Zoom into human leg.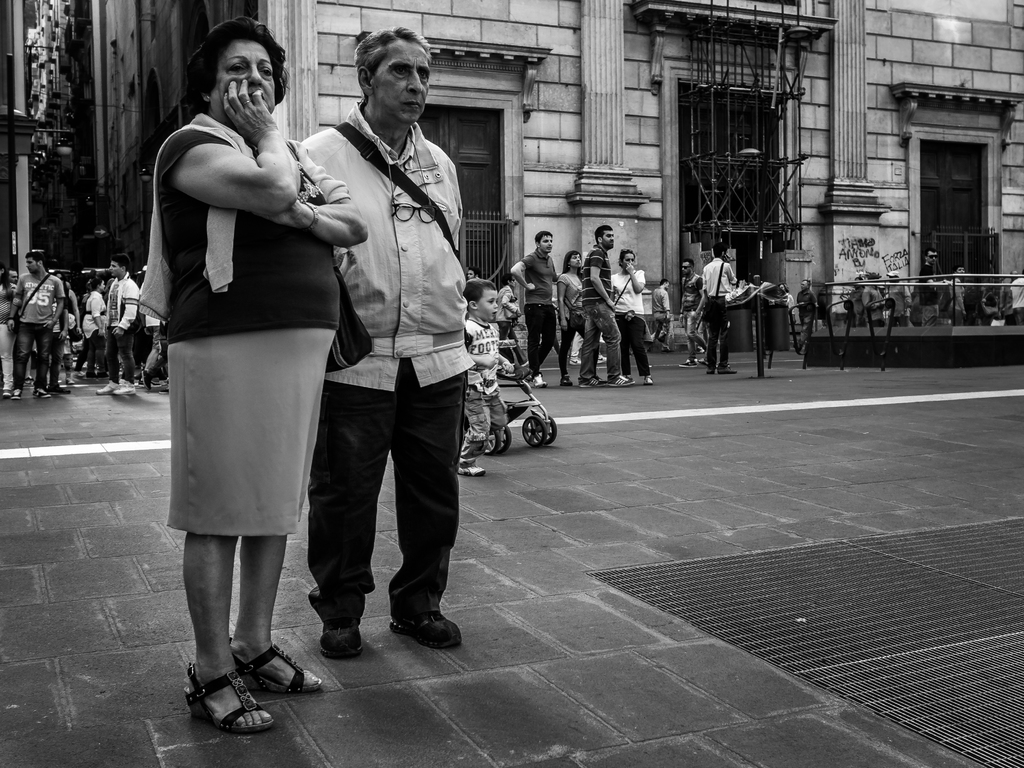
Zoom target: (629,317,653,385).
